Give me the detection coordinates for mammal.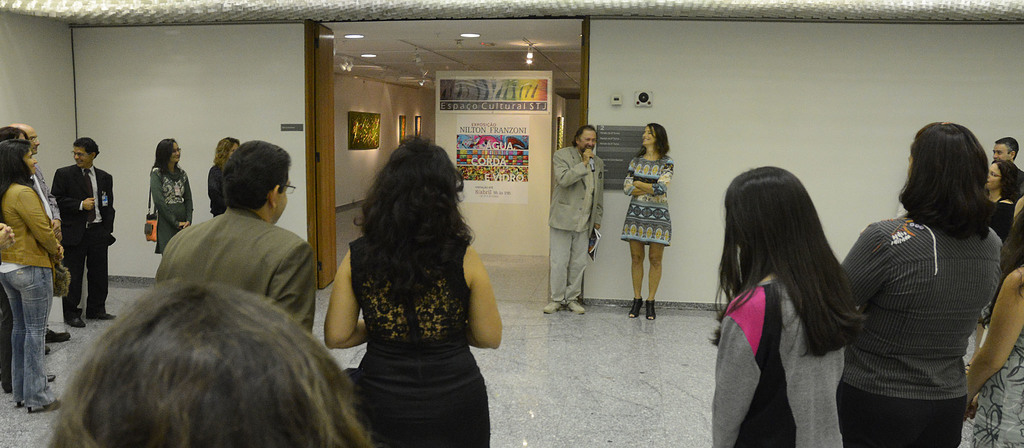
BBox(0, 140, 59, 412).
